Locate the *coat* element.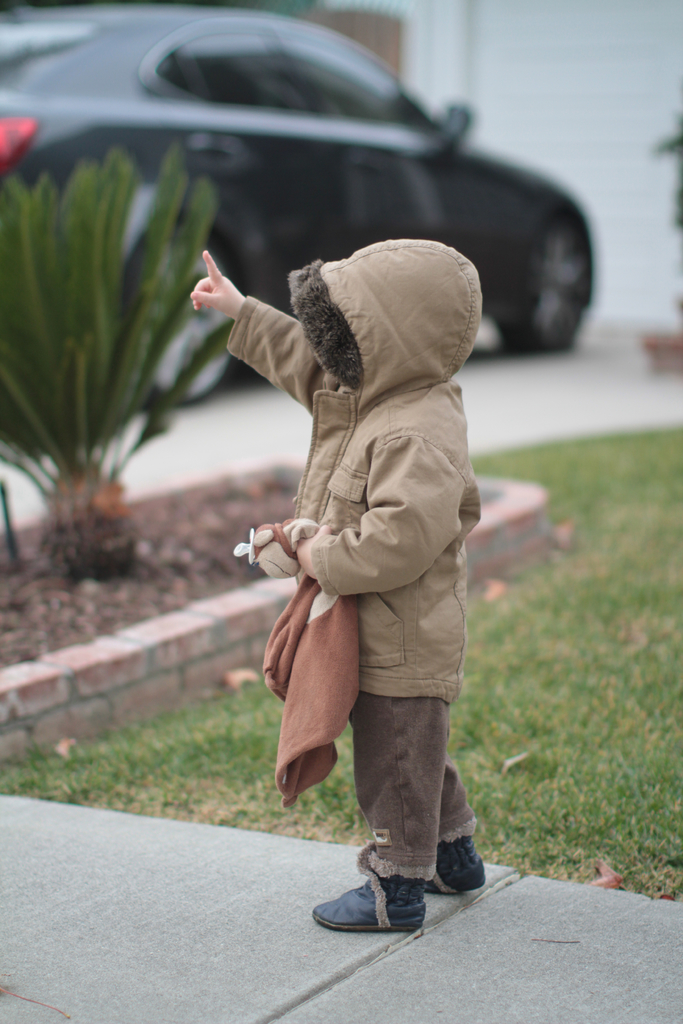
Element bbox: crop(233, 232, 491, 704).
